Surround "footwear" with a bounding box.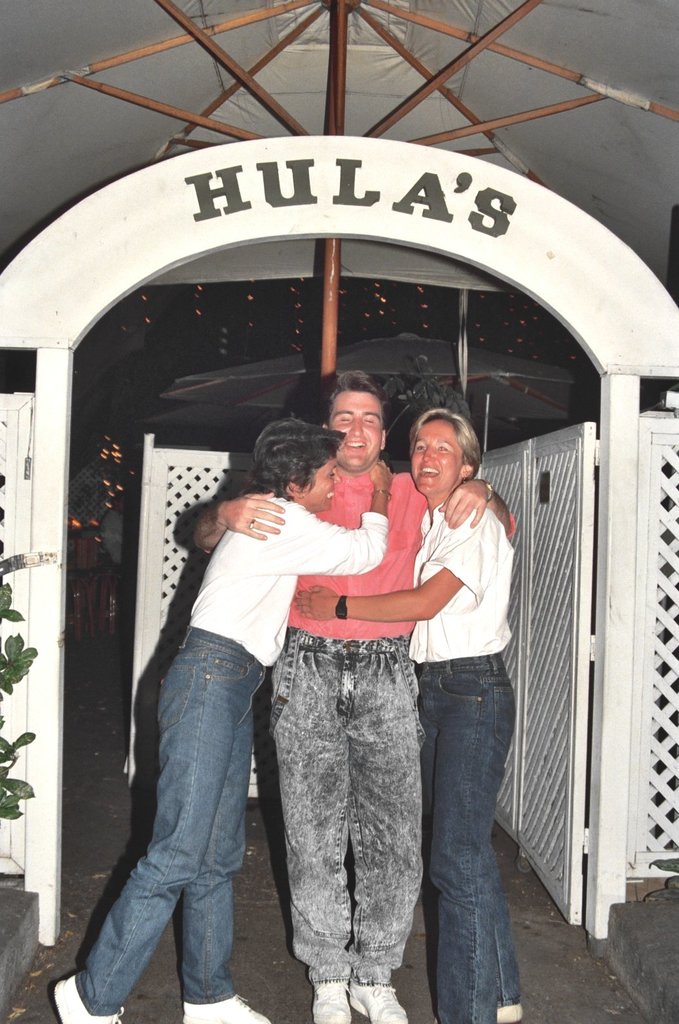
<box>50,978,124,1023</box>.
